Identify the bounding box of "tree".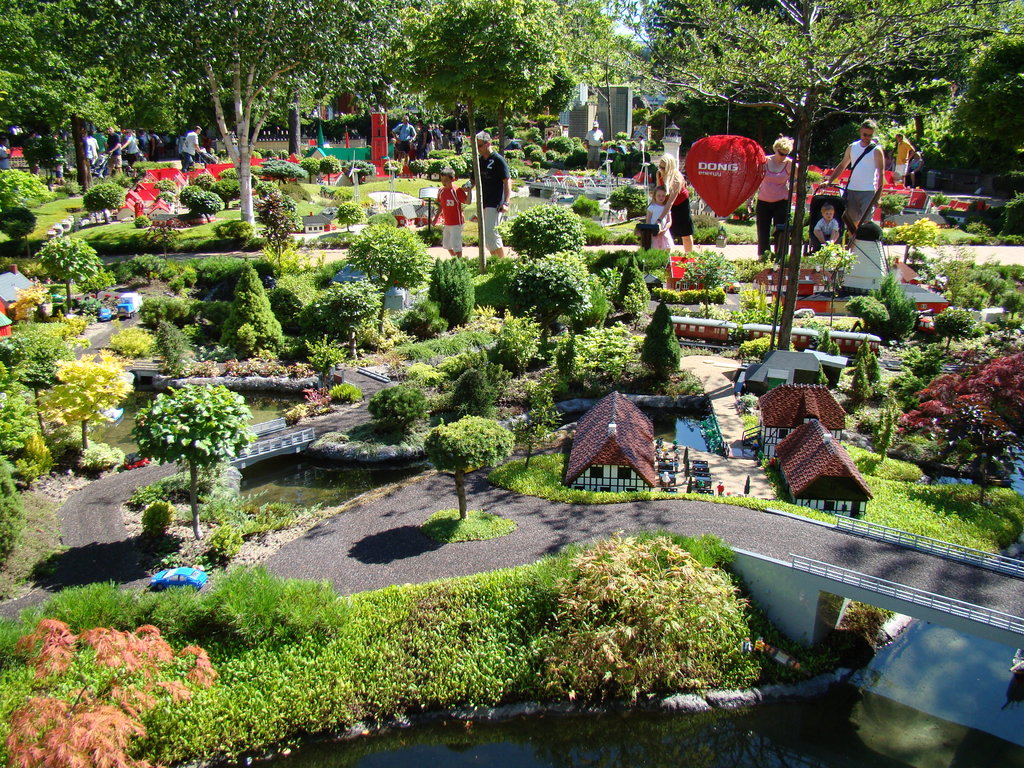
left=965, top=261, right=984, bottom=285.
